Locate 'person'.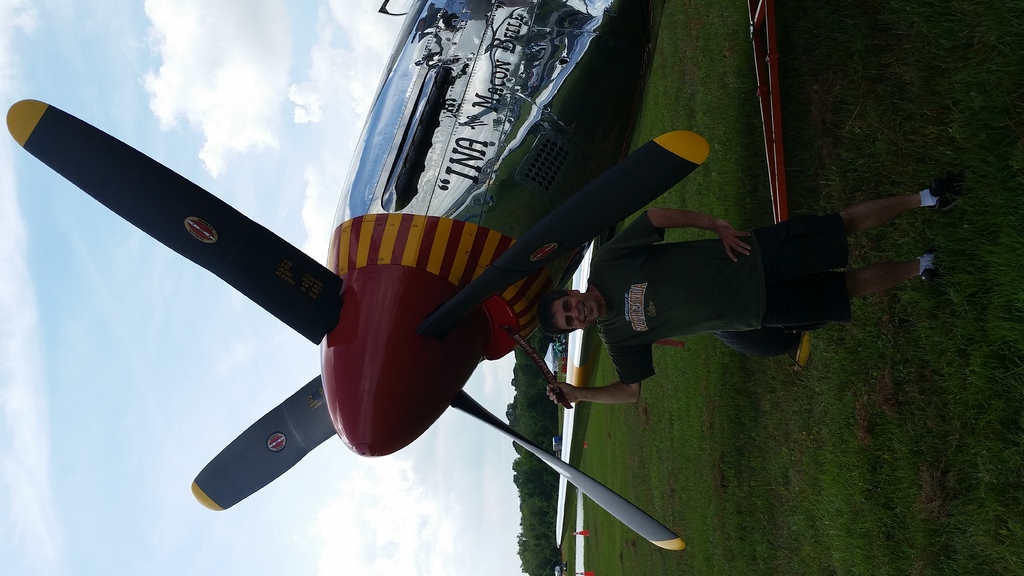
Bounding box: 539,182,966,403.
